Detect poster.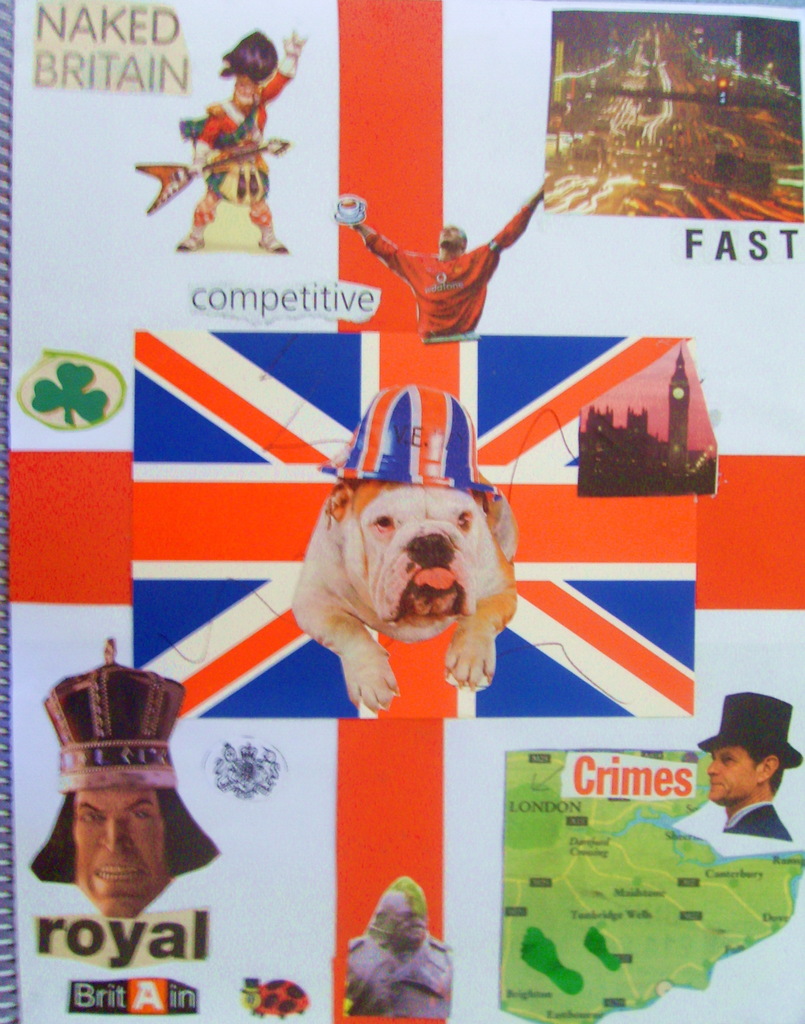
Detected at x1=1 y1=0 x2=804 y2=1023.
